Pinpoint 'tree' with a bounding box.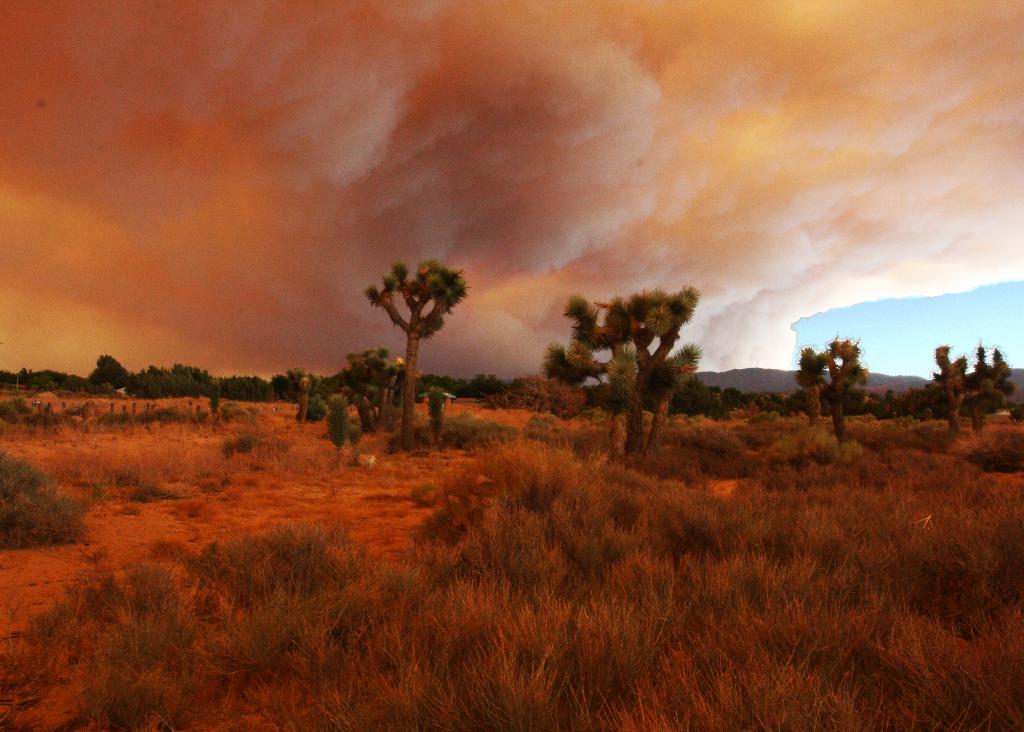
{"x1": 932, "y1": 345, "x2": 1009, "y2": 434}.
